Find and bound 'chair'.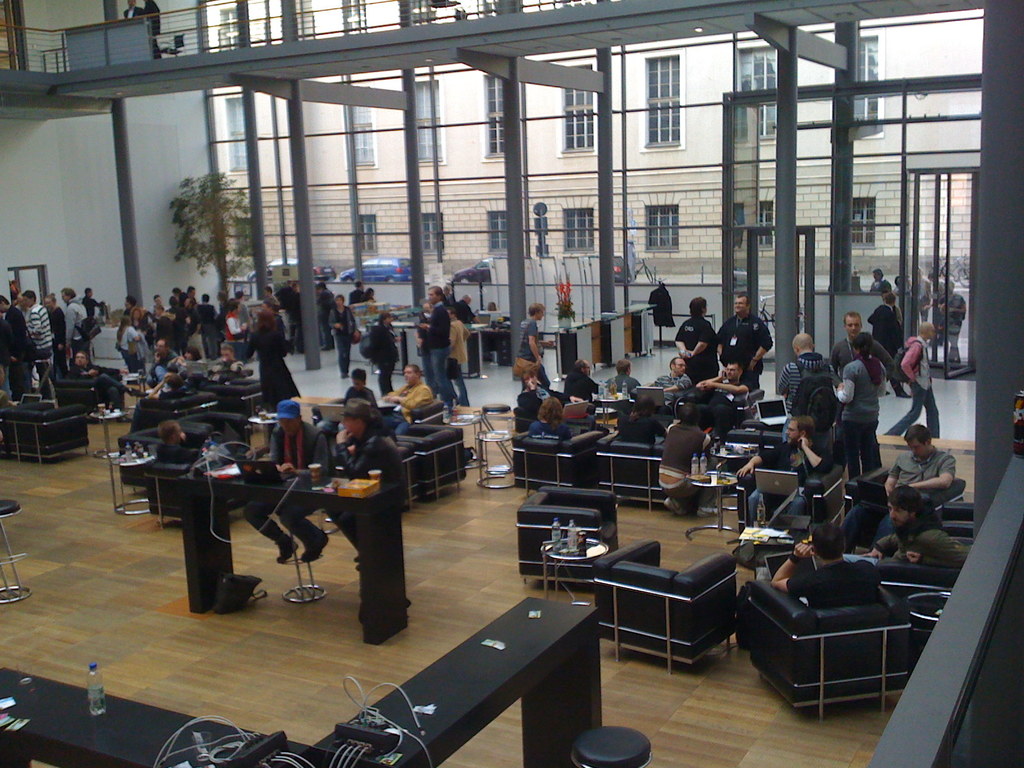
Bound: crop(396, 445, 423, 506).
